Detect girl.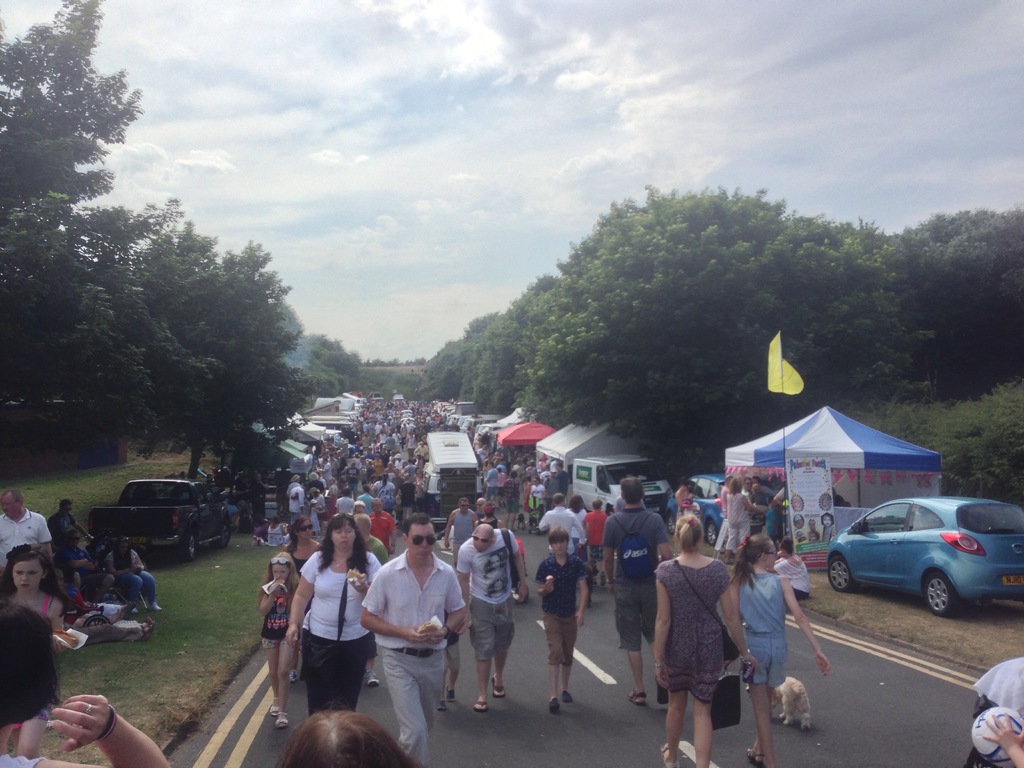
Detected at (733, 534, 830, 767).
